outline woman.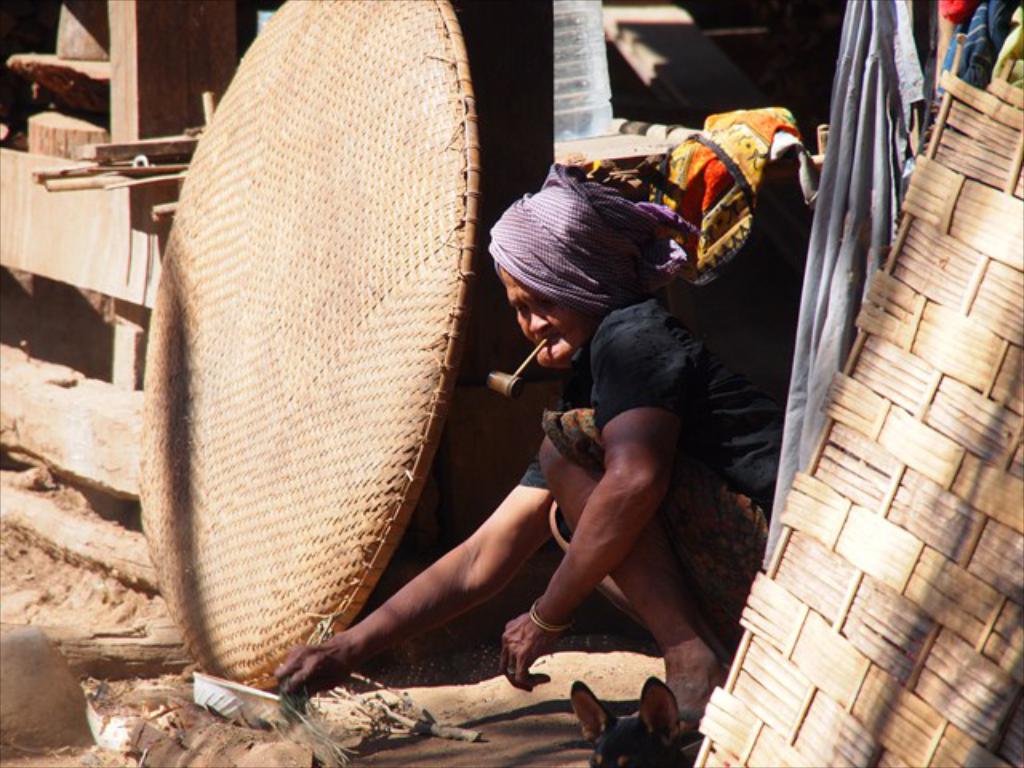
Outline: (274, 158, 789, 746).
